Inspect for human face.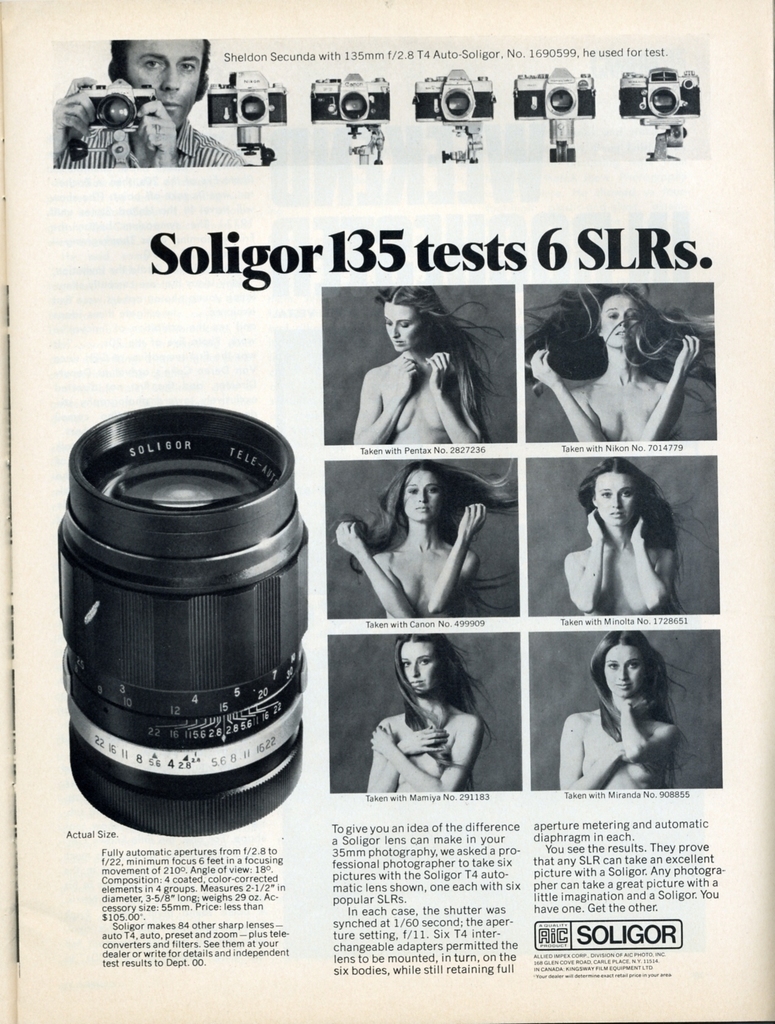
Inspection: (x1=596, y1=471, x2=639, y2=531).
